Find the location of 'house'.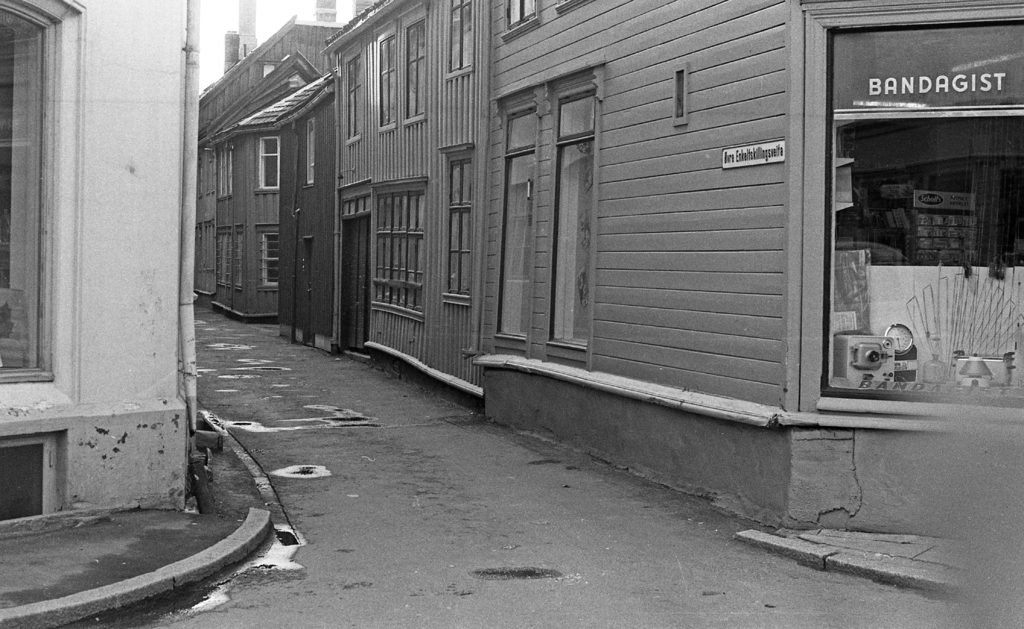
Location: 195,51,323,322.
